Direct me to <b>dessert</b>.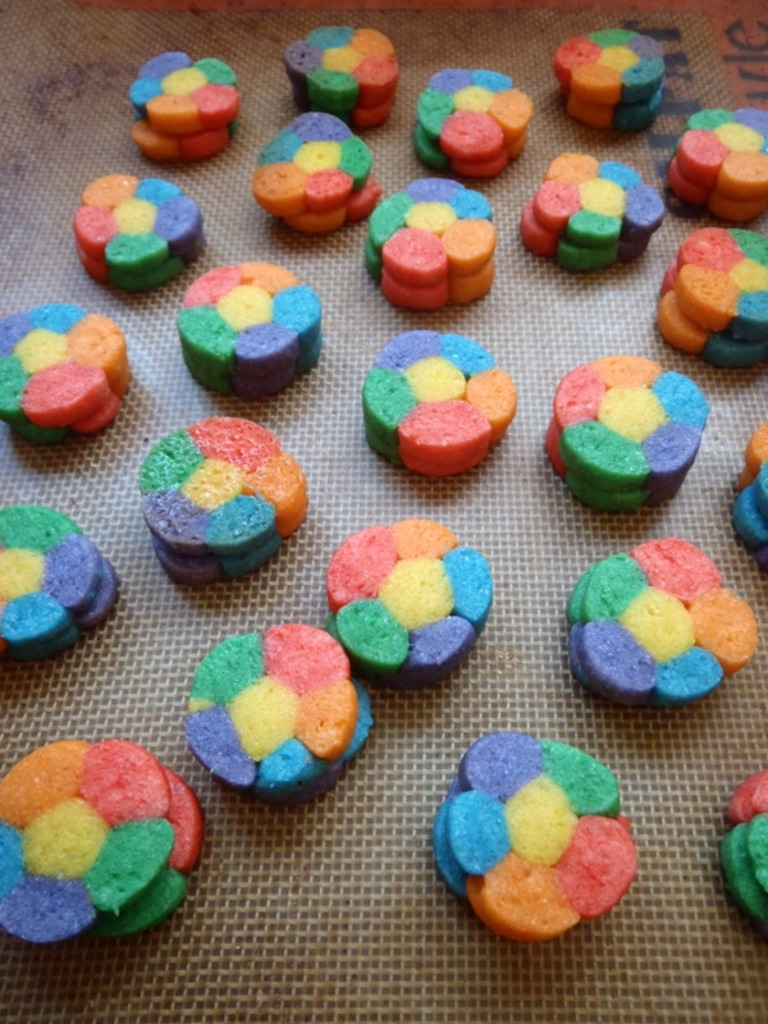
Direction: crop(78, 173, 202, 282).
